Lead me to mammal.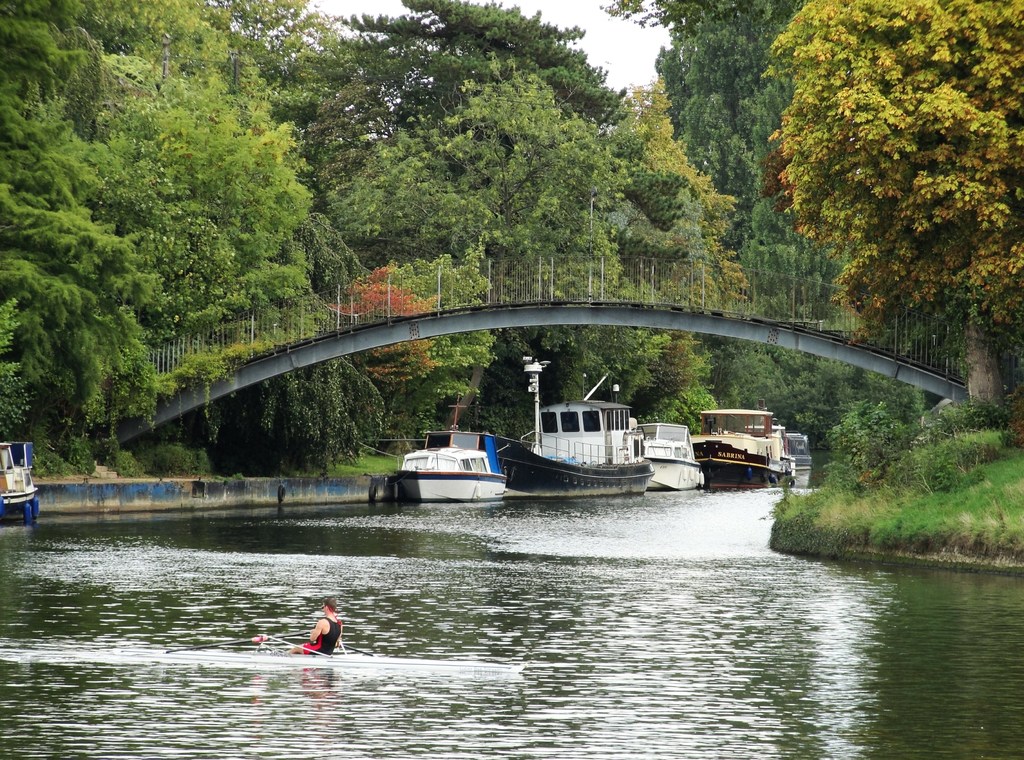
Lead to [x1=283, y1=594, x2=340, y2=660].
